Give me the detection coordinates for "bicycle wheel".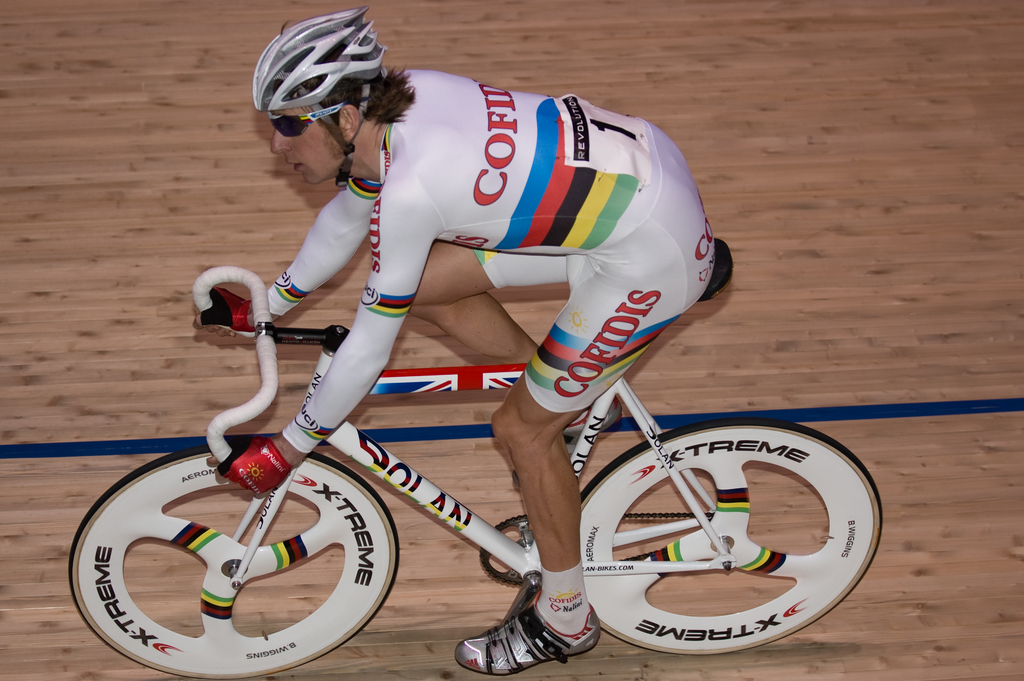
rect(581, 422, 888, 658).
